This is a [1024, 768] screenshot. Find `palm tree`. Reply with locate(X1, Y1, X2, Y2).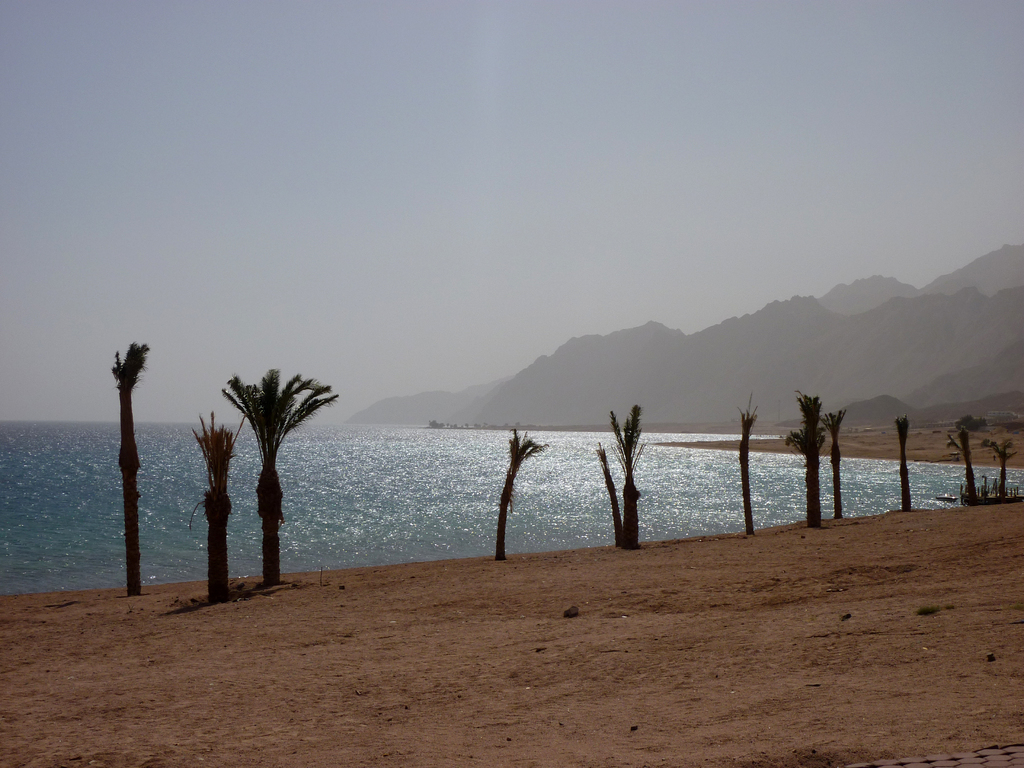
locate(945, 406, 989, 494).
